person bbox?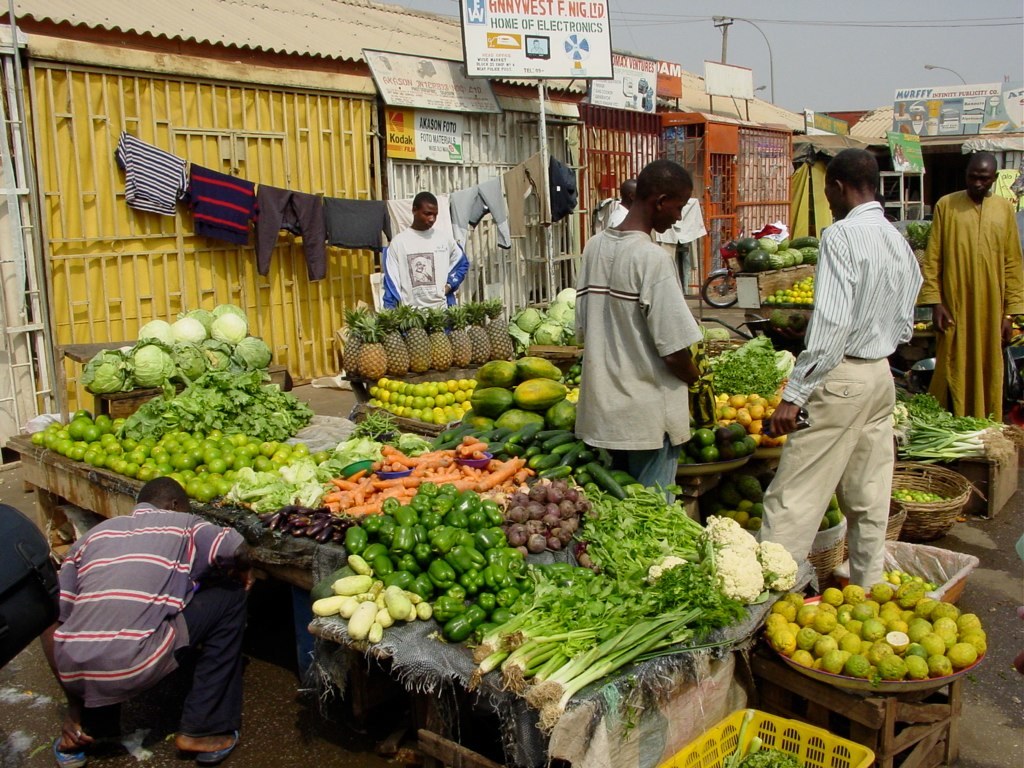
[923, 147, 1023, 426]
